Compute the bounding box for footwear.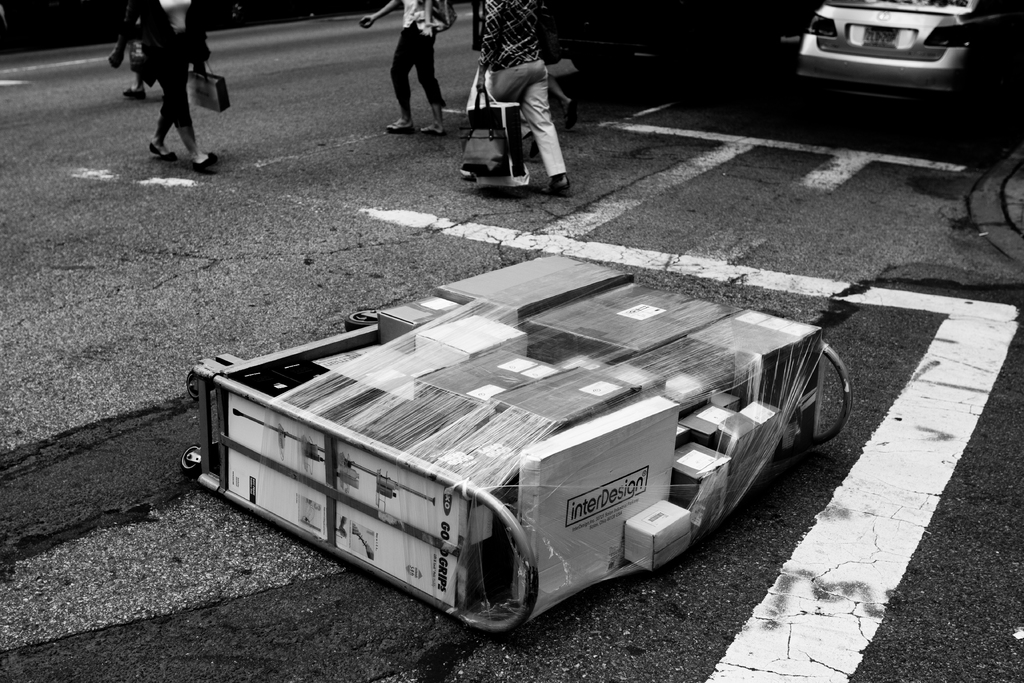
bbox=[192, 151, 215, 168].
